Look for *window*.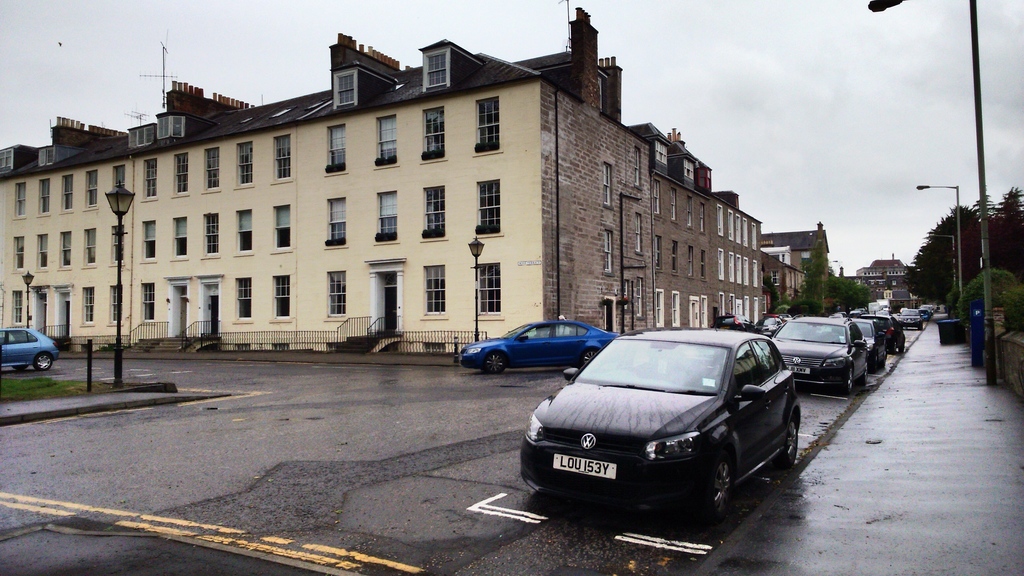
Found: crop(236, 277, 254, 321).
